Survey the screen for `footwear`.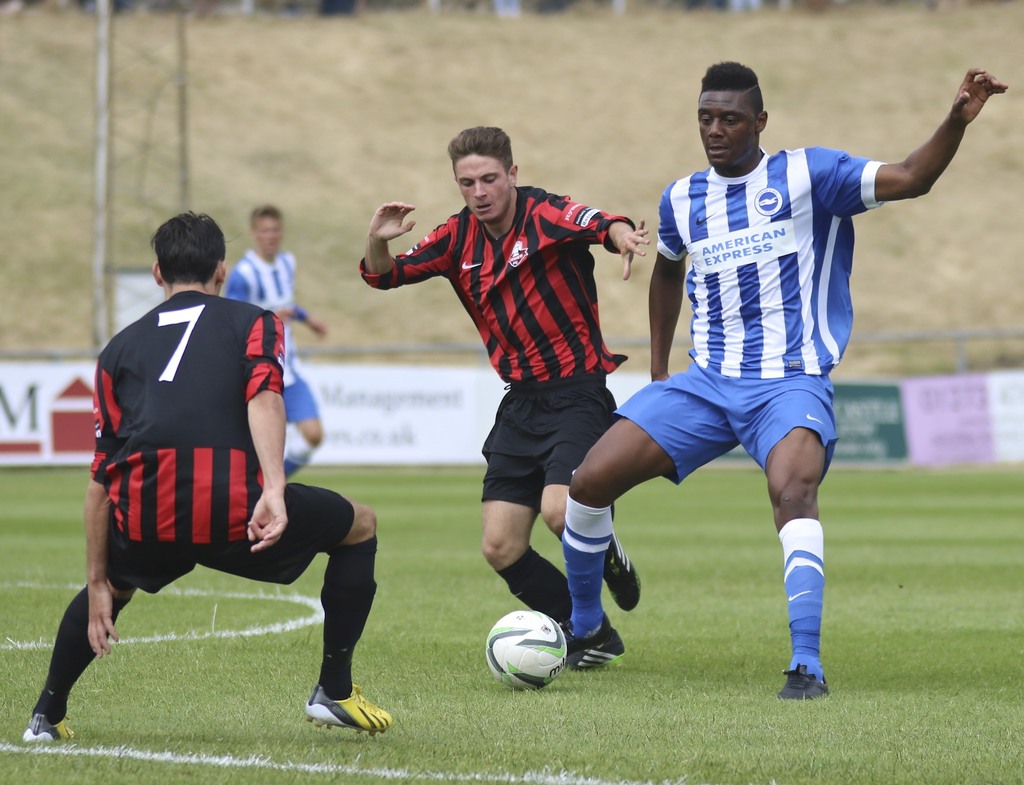
Survey found: box=[21, 695, 82, 745].
